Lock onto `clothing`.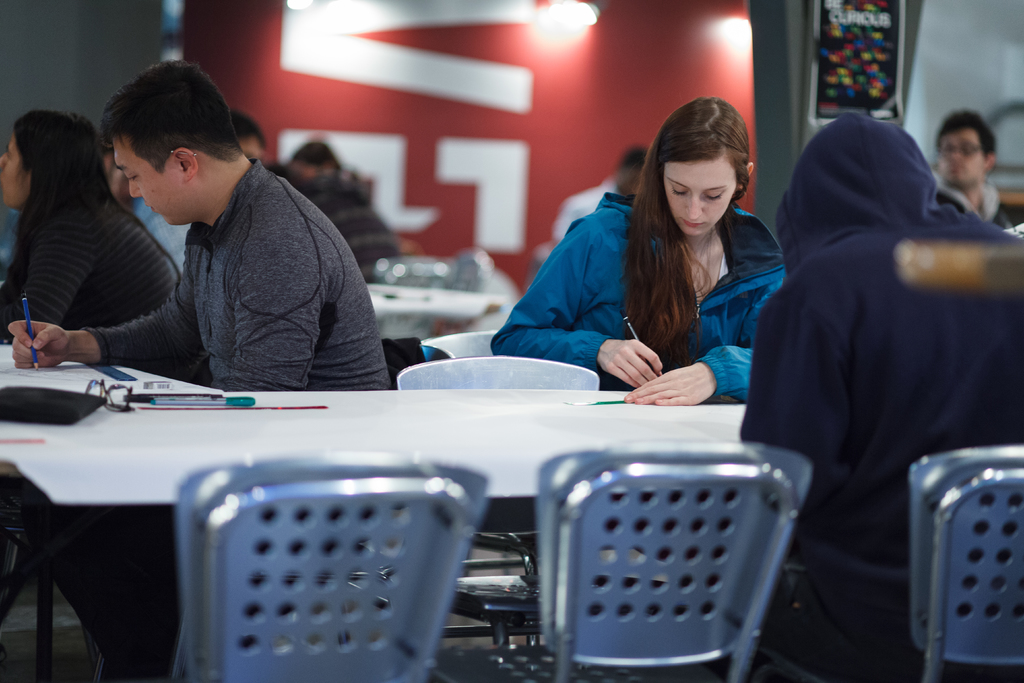
Locked: <region>20, 195, 178, 330</region>.
